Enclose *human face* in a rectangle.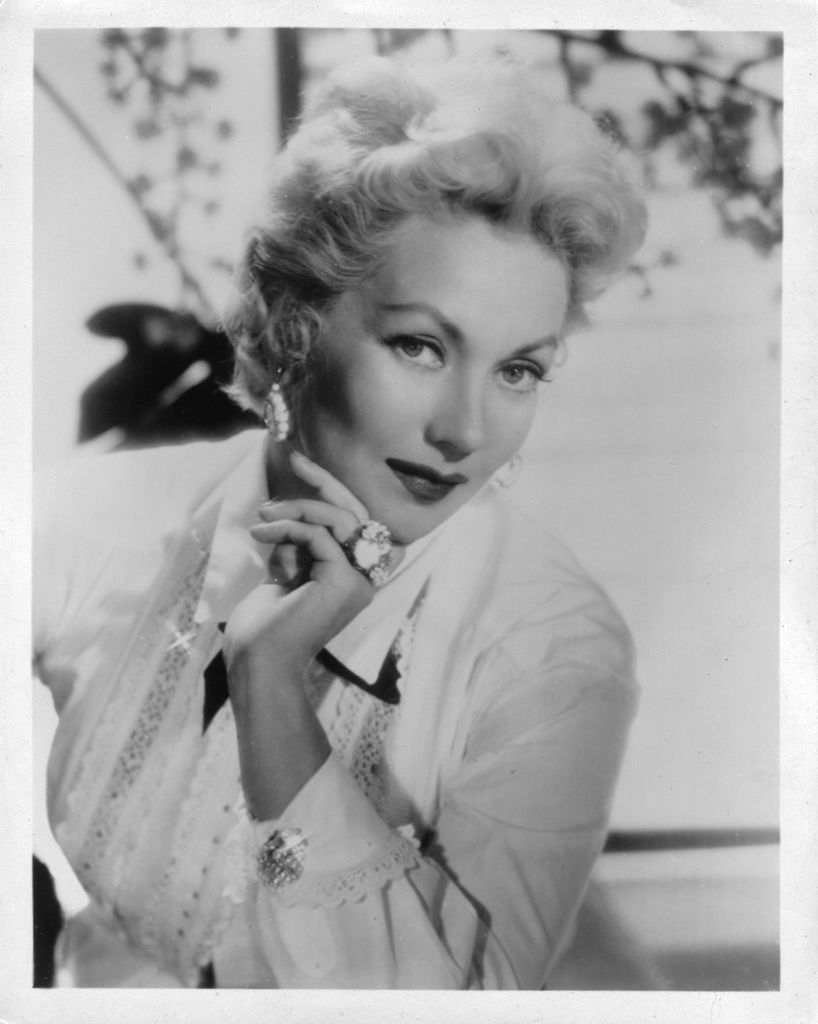
[299,217,580,543].
